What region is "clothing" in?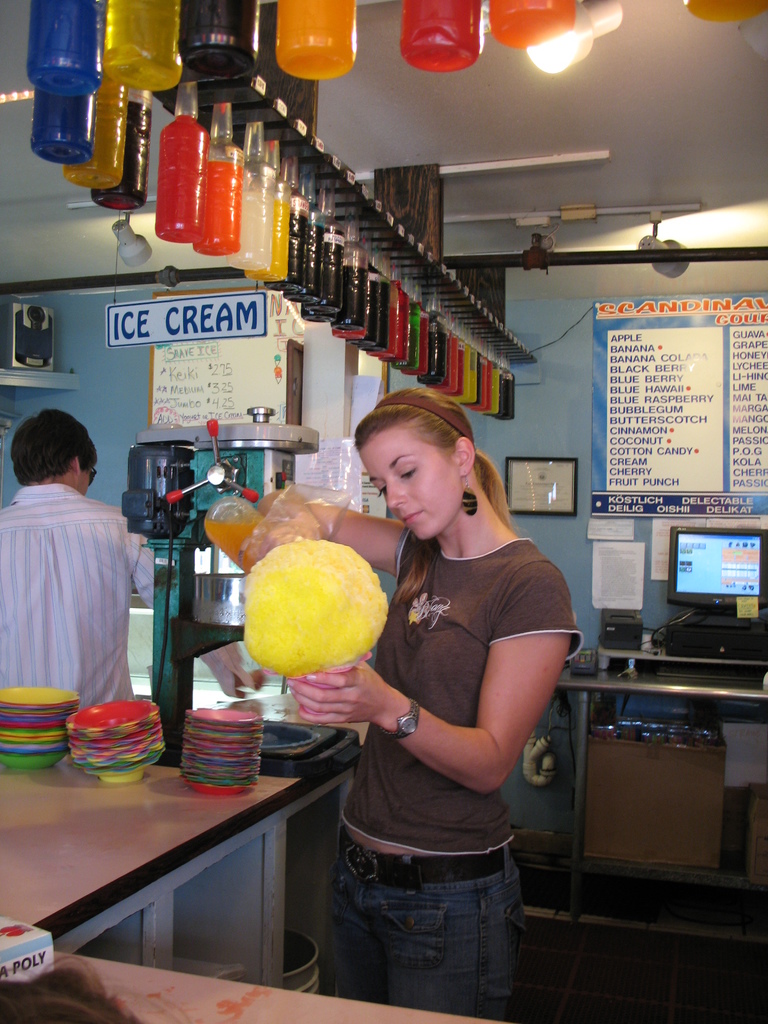
Rect(317, 522, 583, 1023).
